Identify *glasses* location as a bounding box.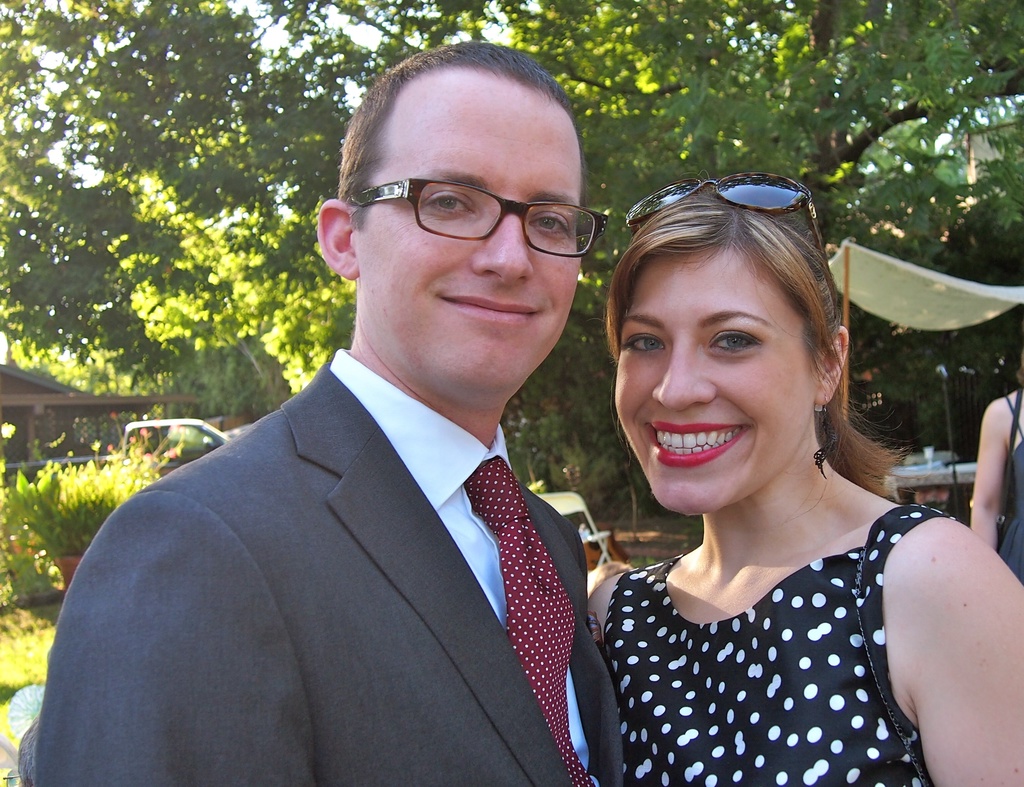
Rect(332, 170, 599, 252).
